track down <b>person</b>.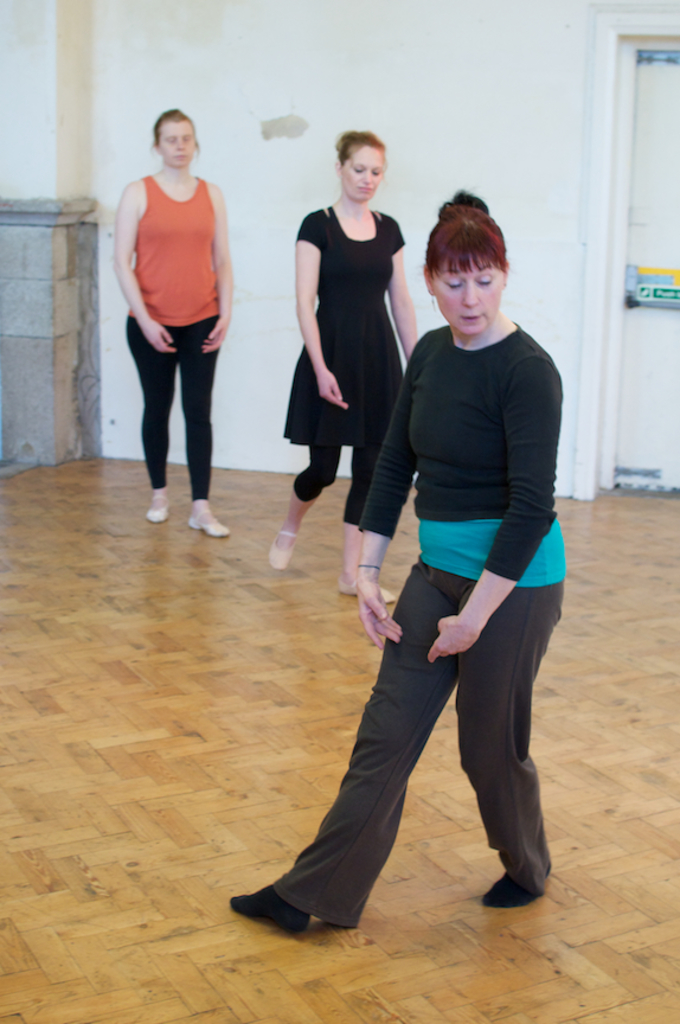
Tracked to detection(264, 126, 424, 607).
